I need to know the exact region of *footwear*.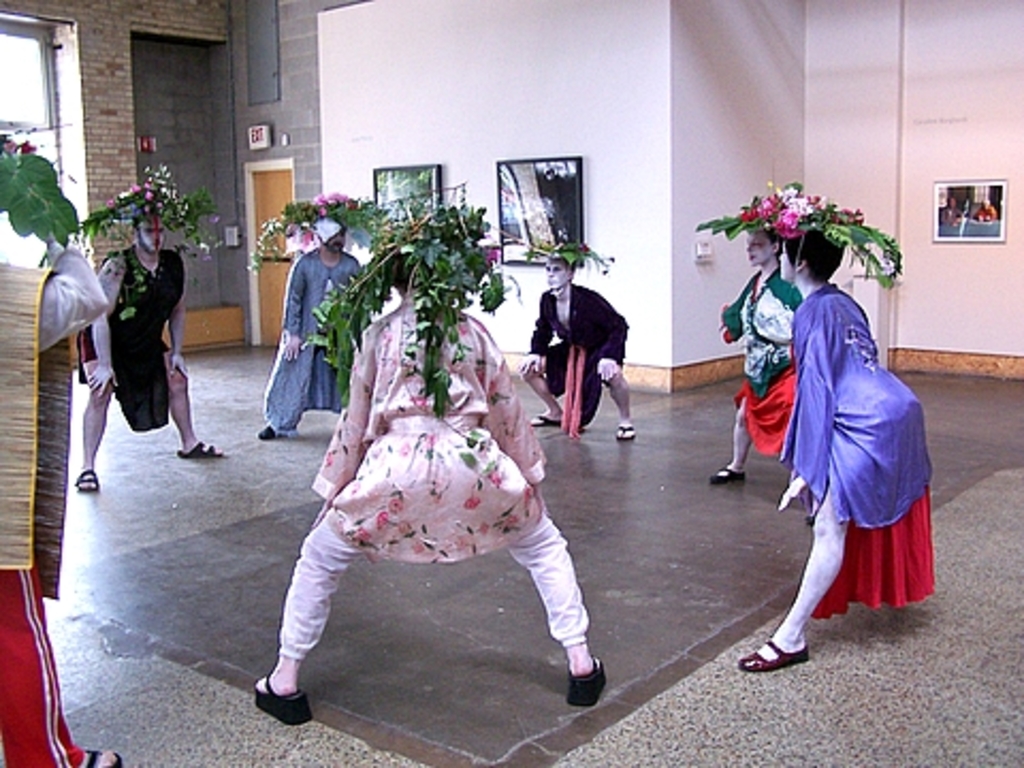
Region: 179/437/218/459.
